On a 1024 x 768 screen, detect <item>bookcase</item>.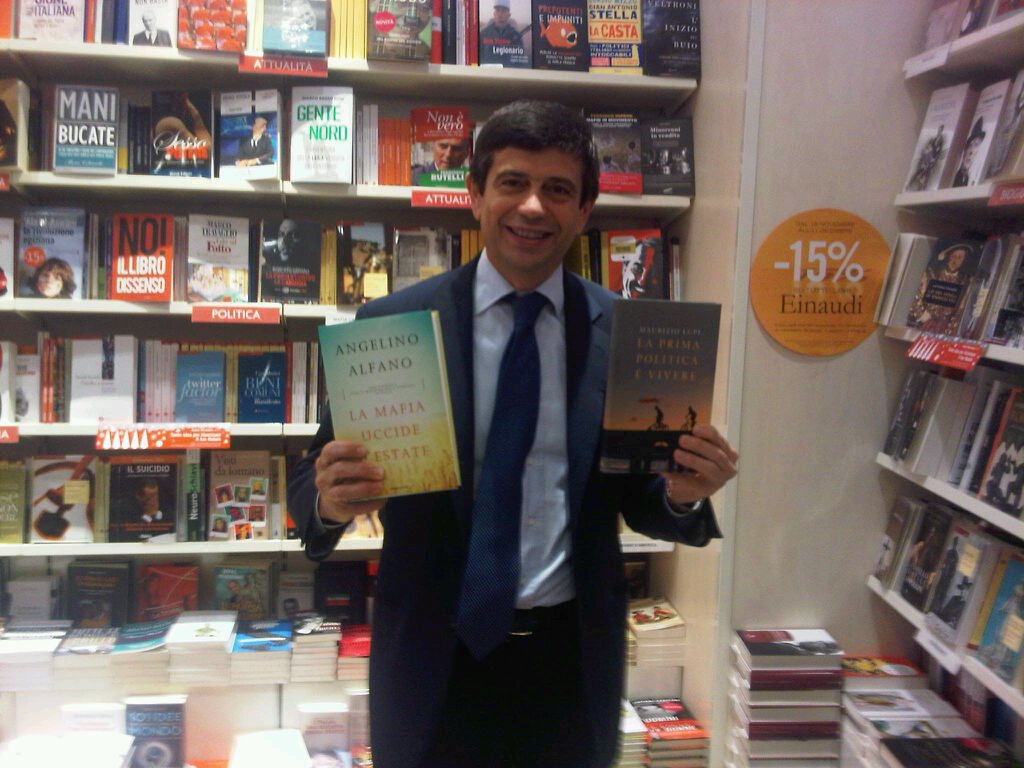
select_region(864, 0, 1023, 767).
